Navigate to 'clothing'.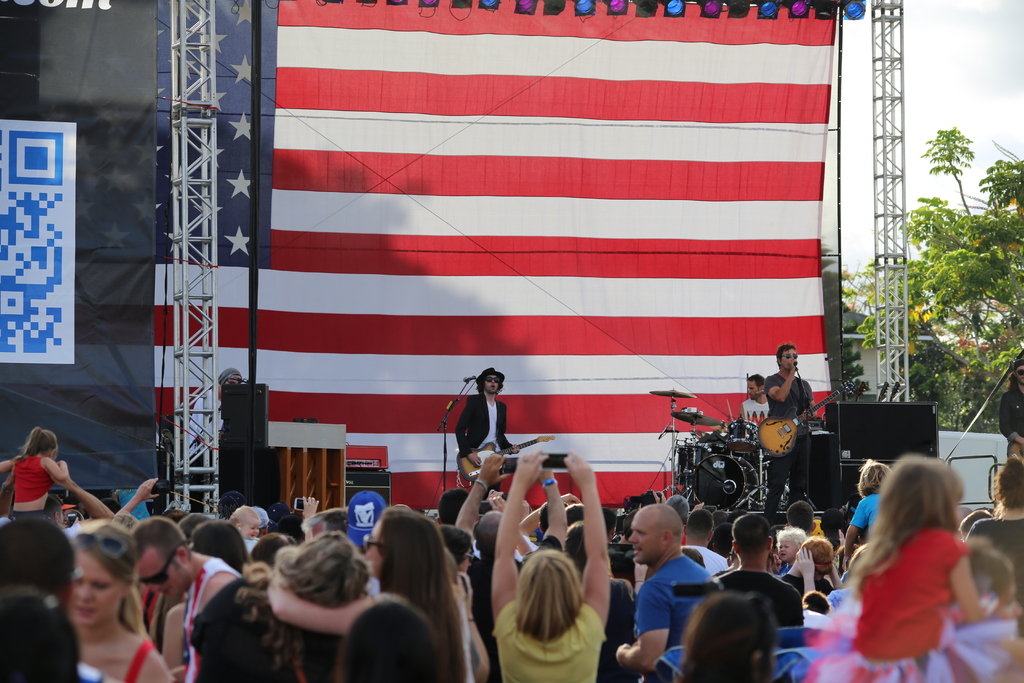
Navigation target: rect(483, 600, 598, 682).
